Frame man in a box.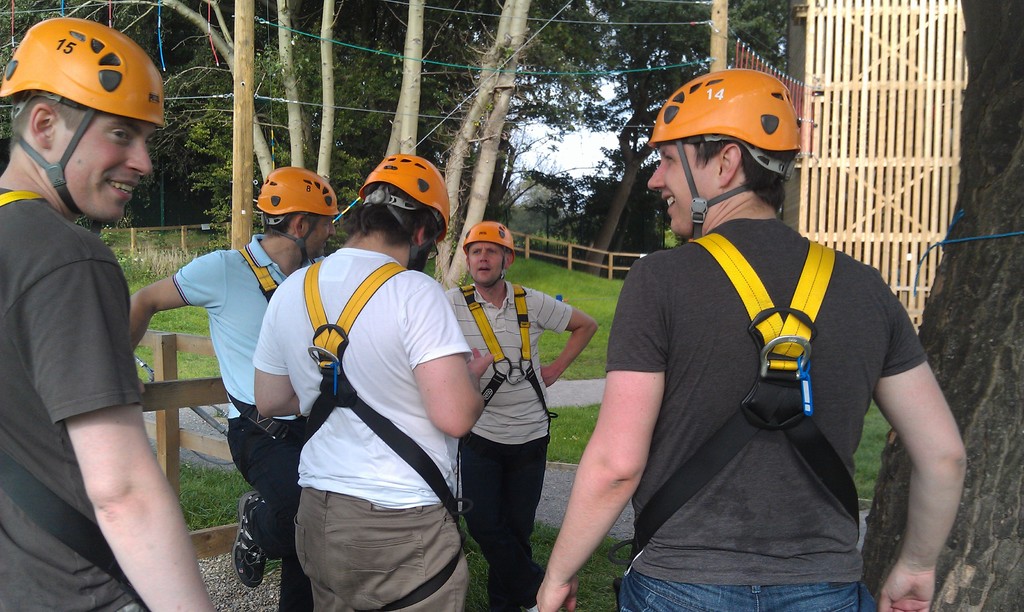
left=129, top=166, right=342, bottom=611.
